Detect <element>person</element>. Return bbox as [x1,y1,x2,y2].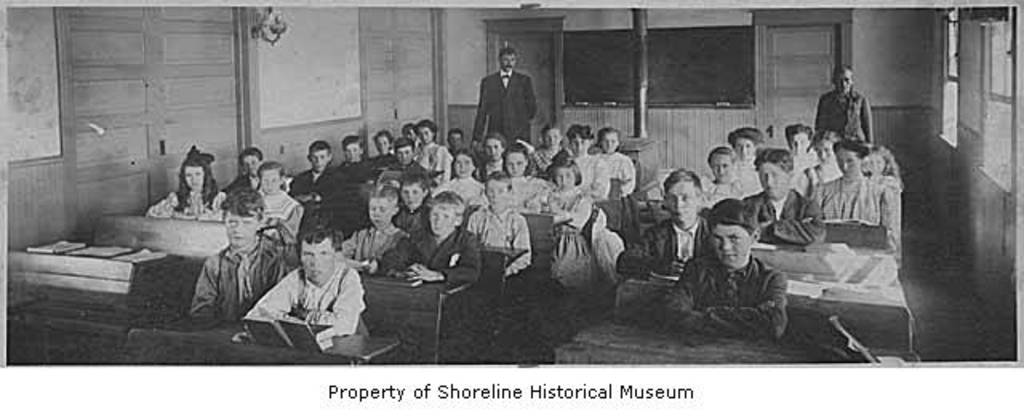
[240,160,296,240].
